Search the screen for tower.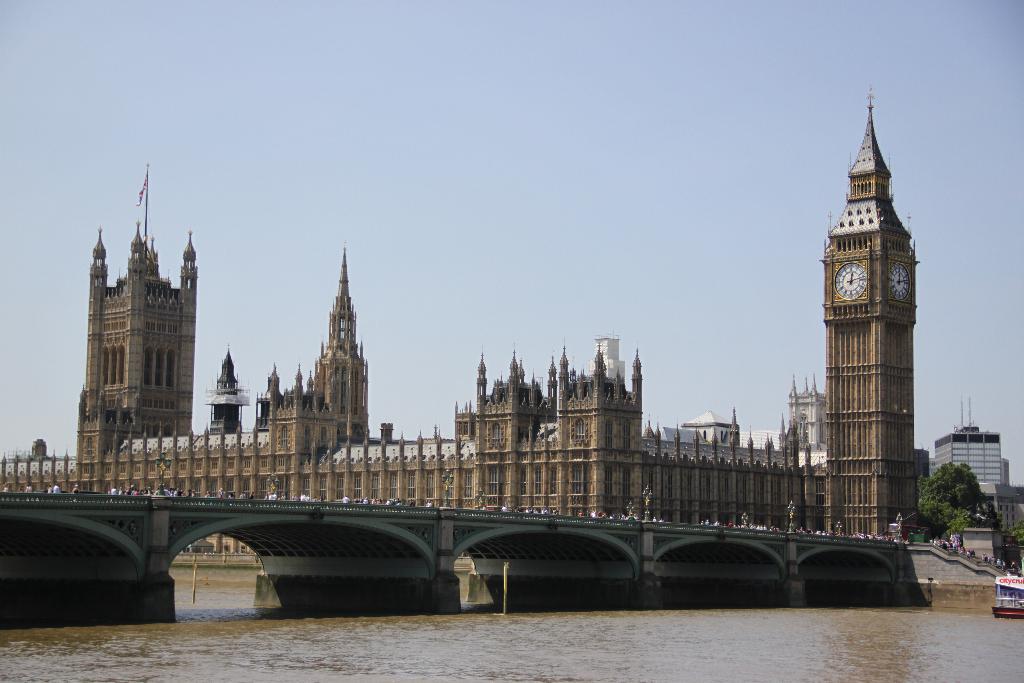
Found at (586, 334, 616, 388).
